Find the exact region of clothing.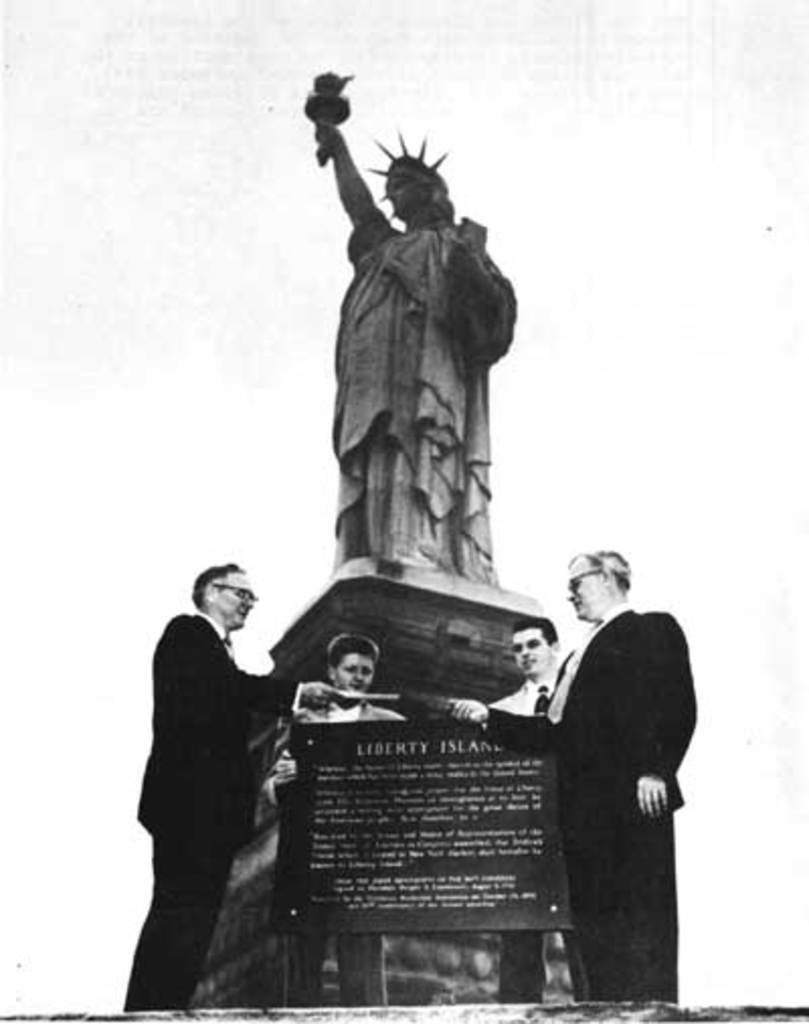
Exact region: [left=330, top=208, right=516, bottom=583].
